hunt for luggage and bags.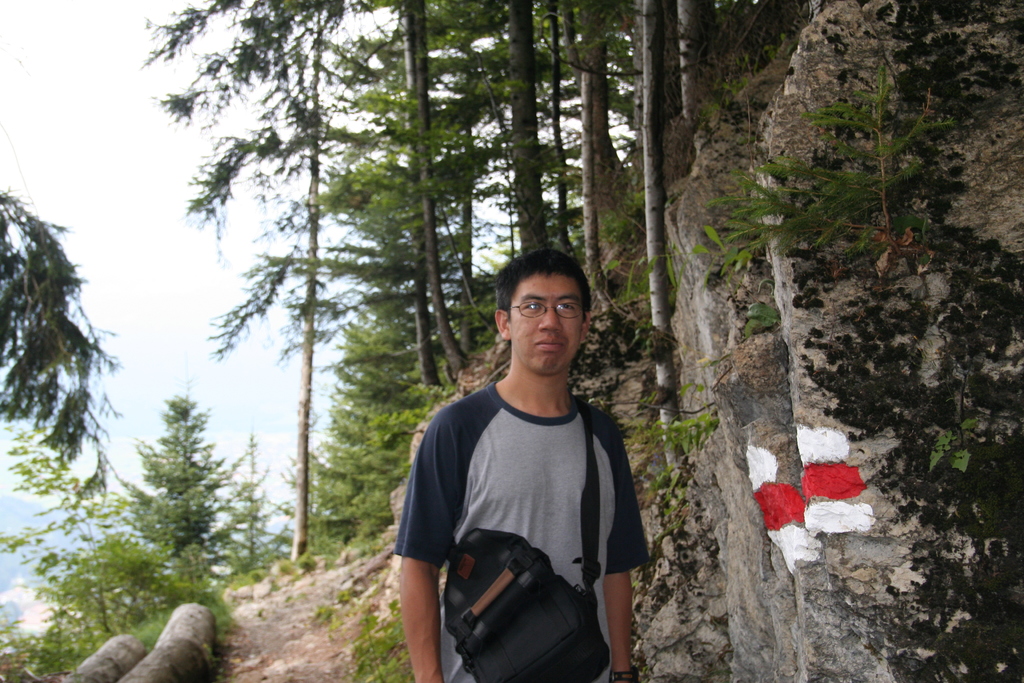
Hunted down at (x1=425, y1=474, x2=618, y2=663).
